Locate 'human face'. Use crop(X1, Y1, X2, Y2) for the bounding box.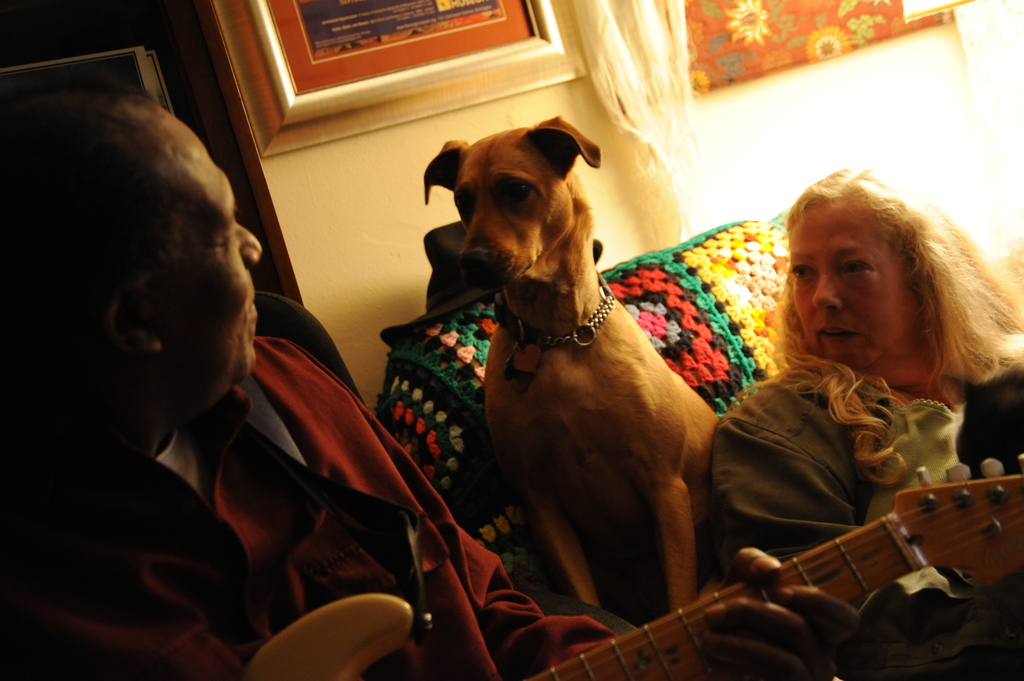
crop(785, 204, 908, 369).
